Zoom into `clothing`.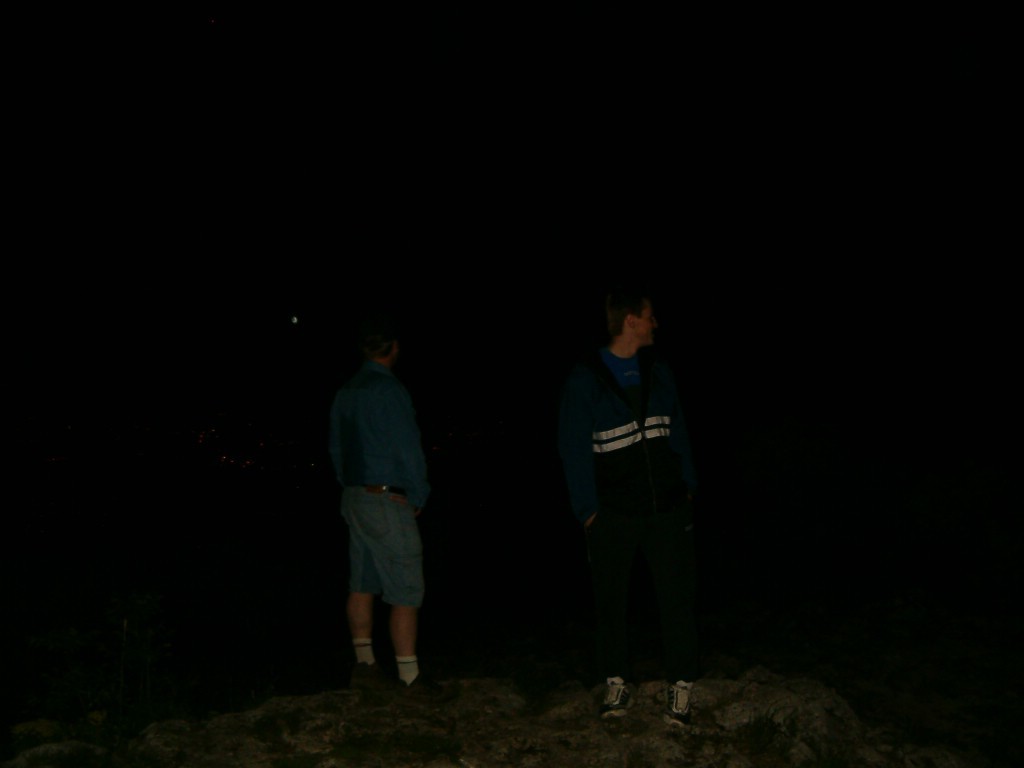
Zoom target: <box>318,341,440,657</box>.
